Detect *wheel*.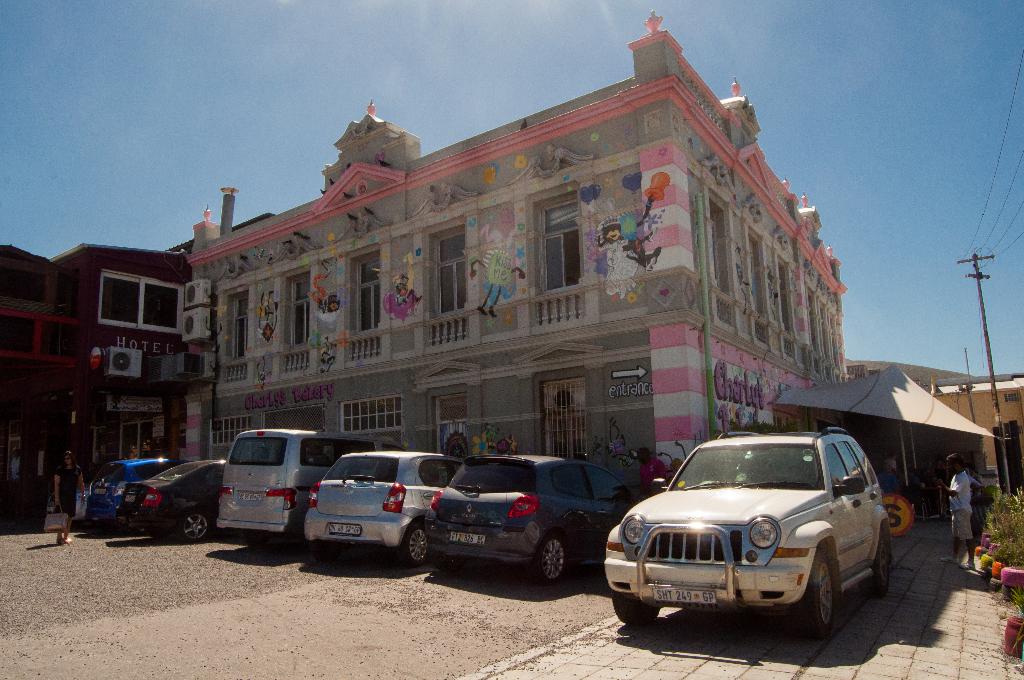
Detected at 865:533:892:593.
